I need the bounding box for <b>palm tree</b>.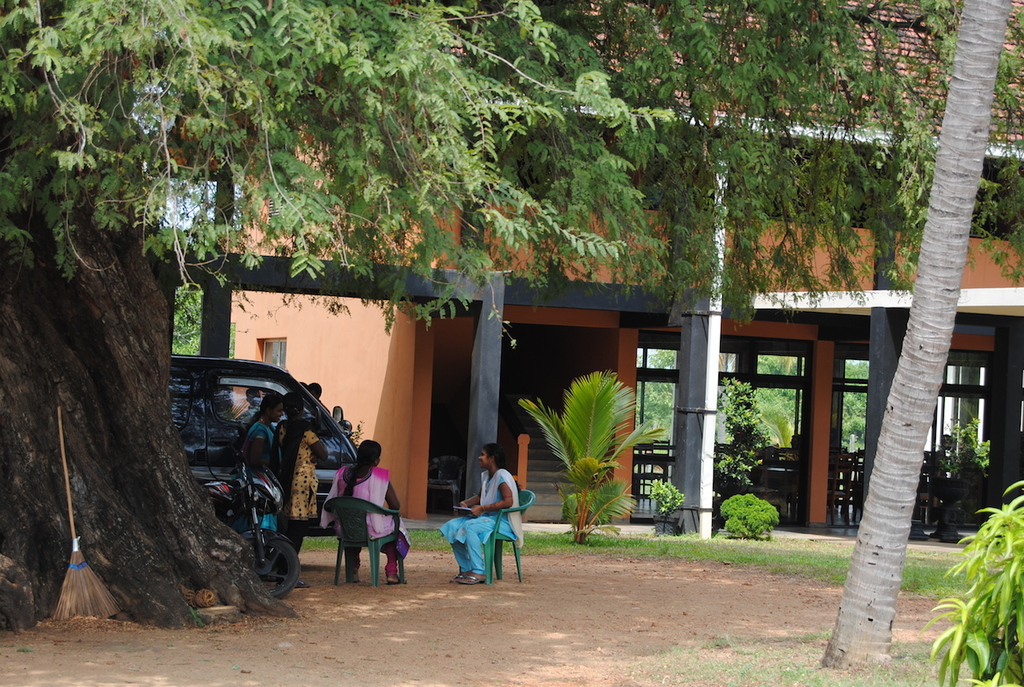
Here it is: {"x1": 815, "y1": 0, "x2": 1023, "y2": 670}.
